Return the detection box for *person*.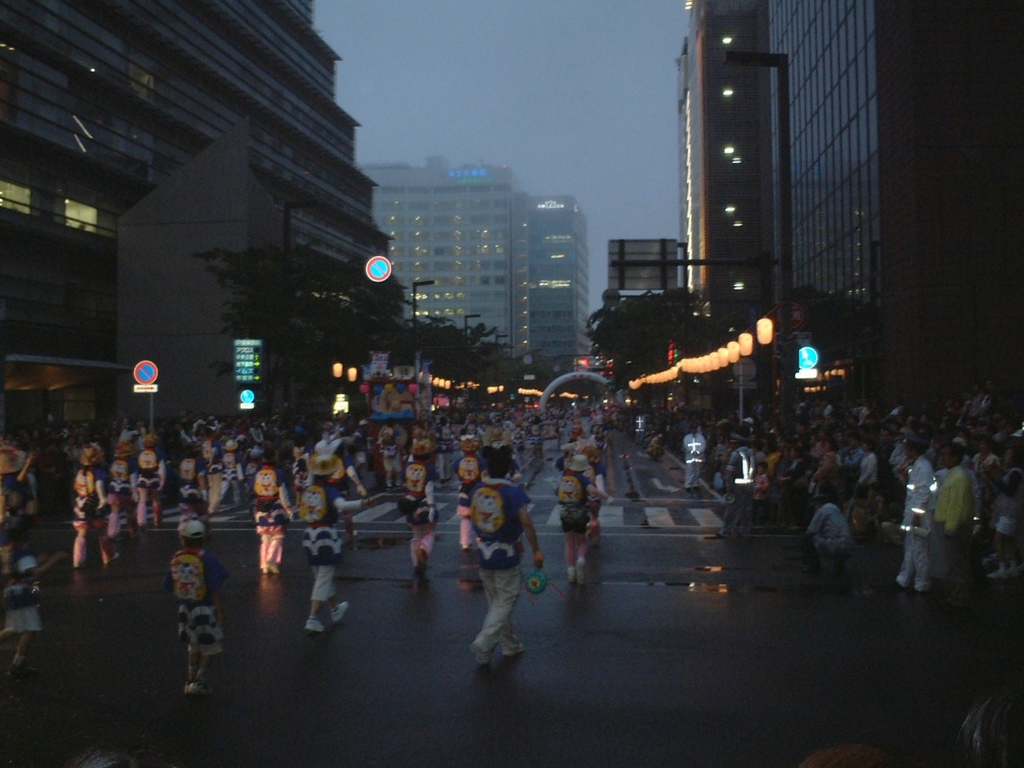
250 451 293 577.
